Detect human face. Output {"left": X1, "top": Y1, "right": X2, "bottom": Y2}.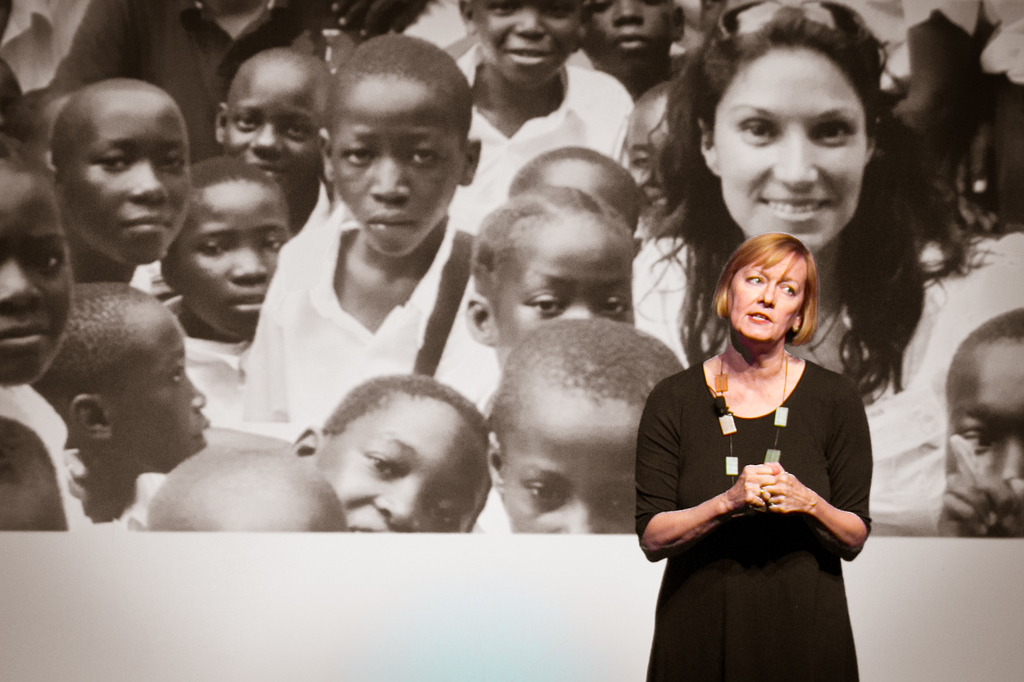
{"left": 630, "top": 92, "right": 707, "bottom": 232}.
